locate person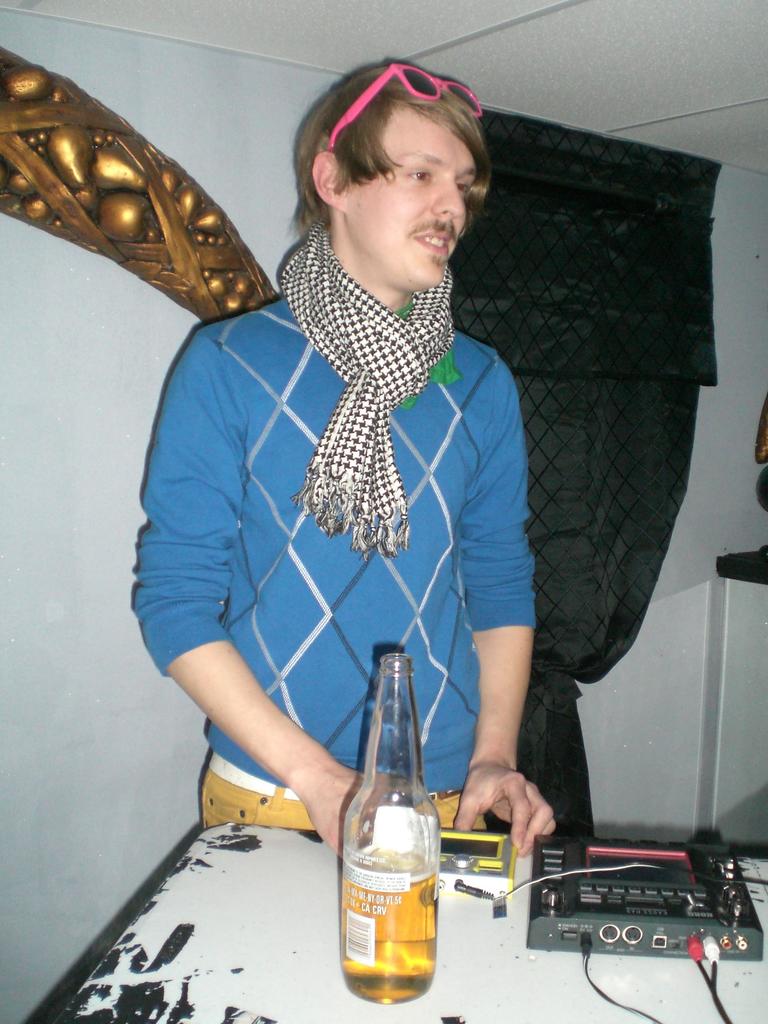
box(127, 0, 580, 934)
